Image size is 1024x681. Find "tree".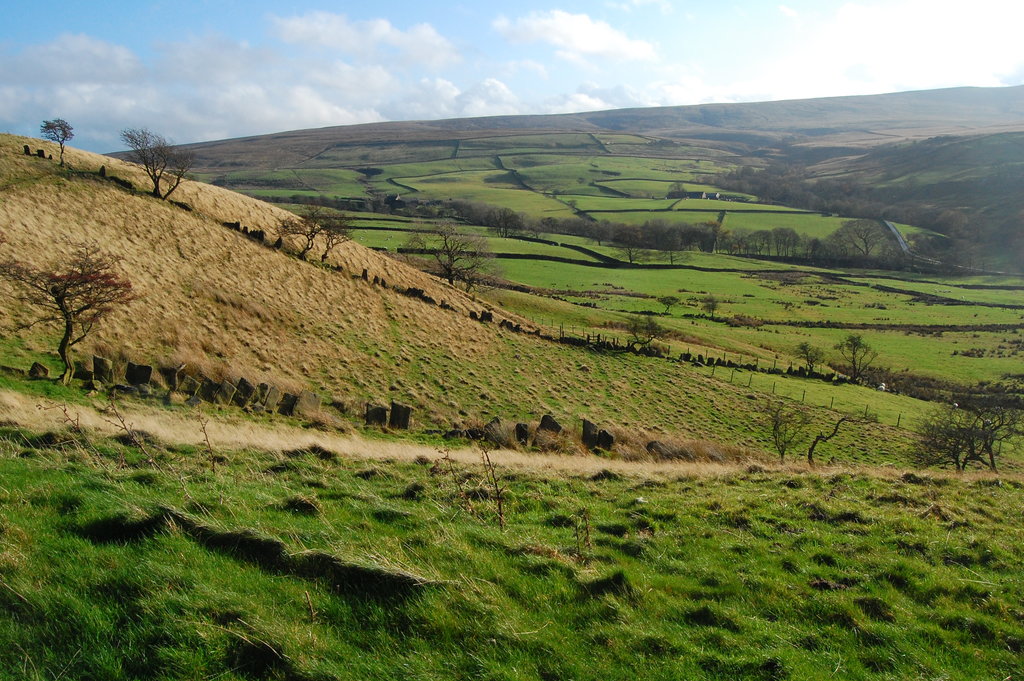
<bbox>39, 118, 72, 167</bbox>.
